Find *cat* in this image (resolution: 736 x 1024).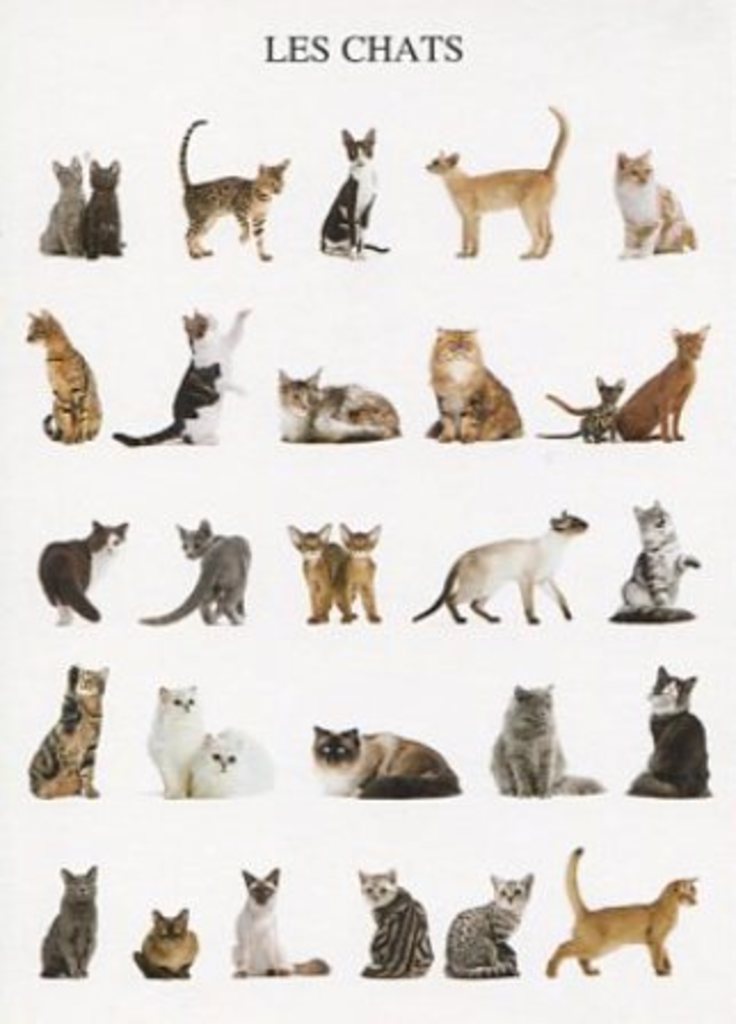
BBox(18, 656, 110, 811).
